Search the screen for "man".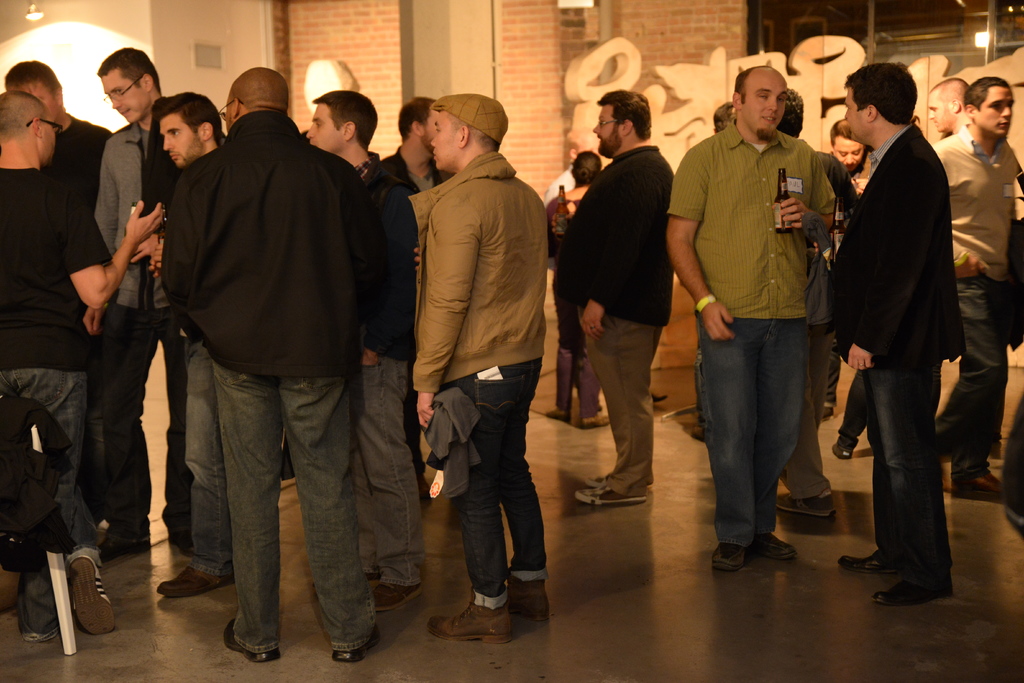
Found at crop(927, 73, 973, 136).
